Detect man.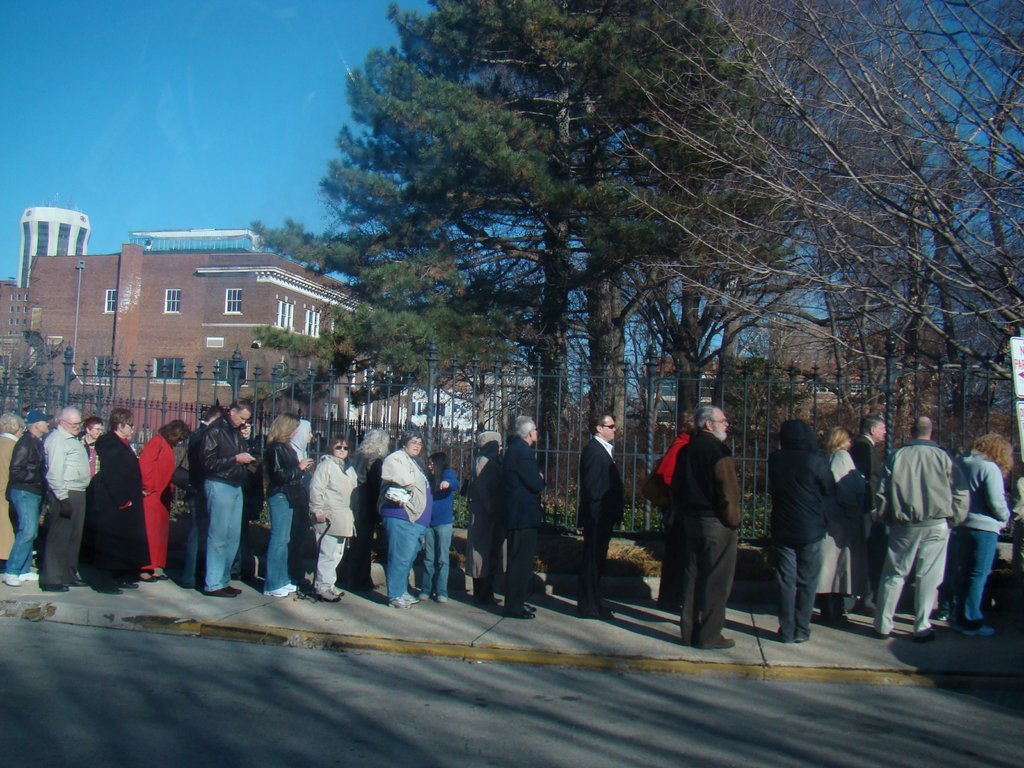
Detected at [497, 413, 551, 623].
